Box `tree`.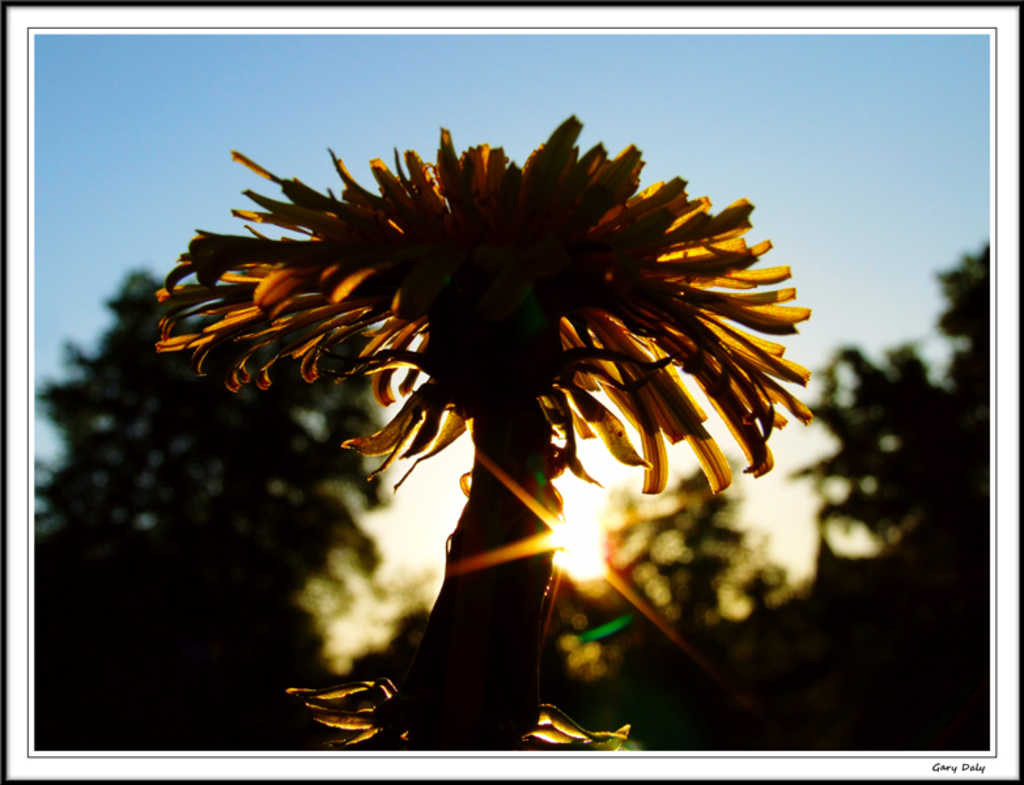
[35,266,382,746].
